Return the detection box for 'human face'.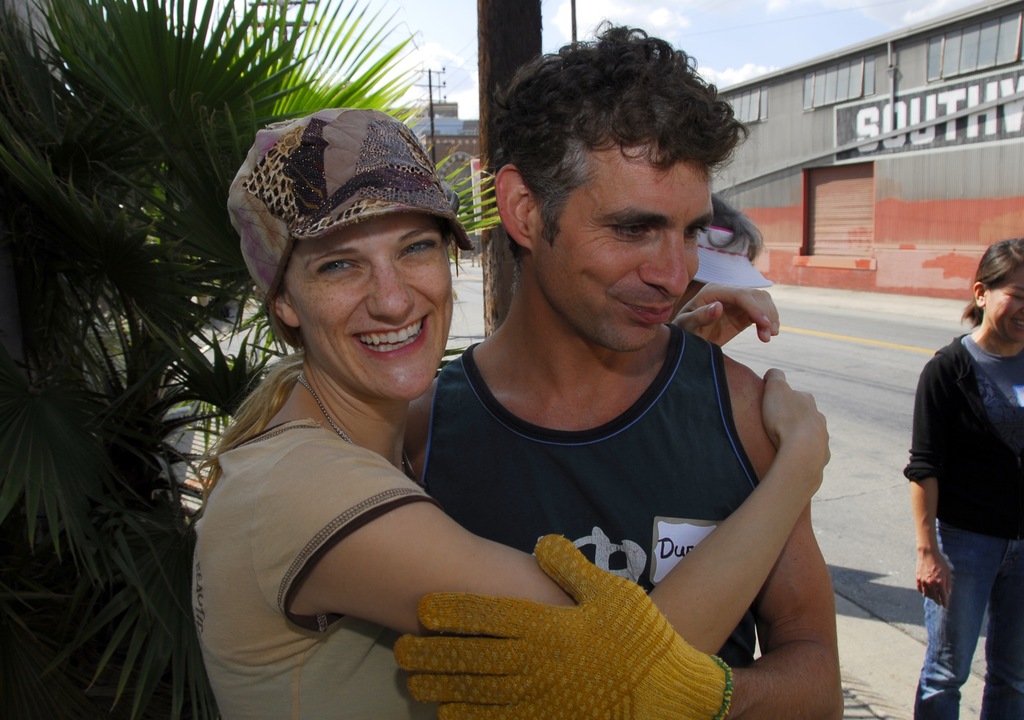
(left=990, top=284, right=1023, bottom=344).
